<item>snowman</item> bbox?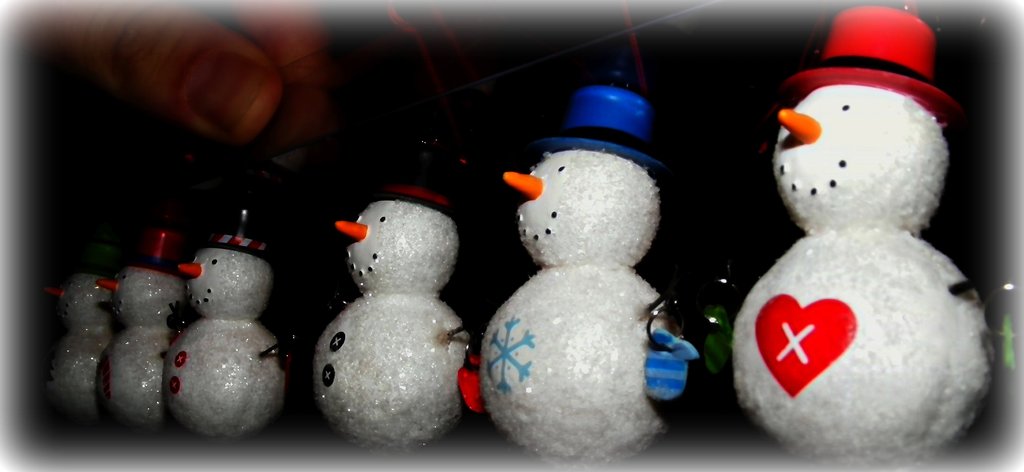
707 3 1018 469
